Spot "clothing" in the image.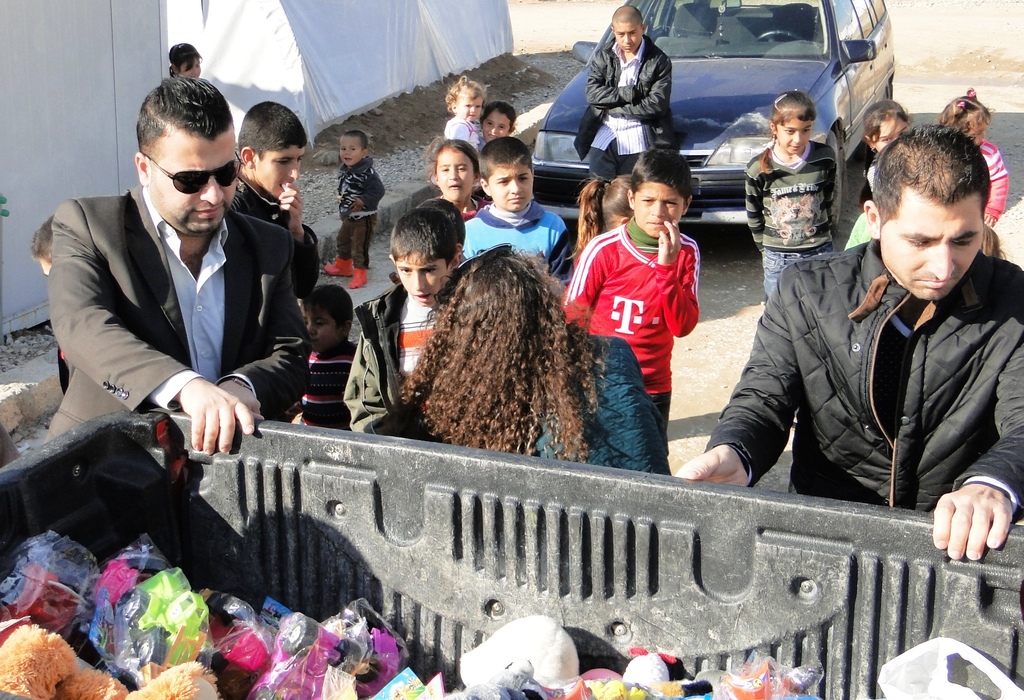
"clothing" found at <bbox>0, 420, 21, 469</bbox>.
